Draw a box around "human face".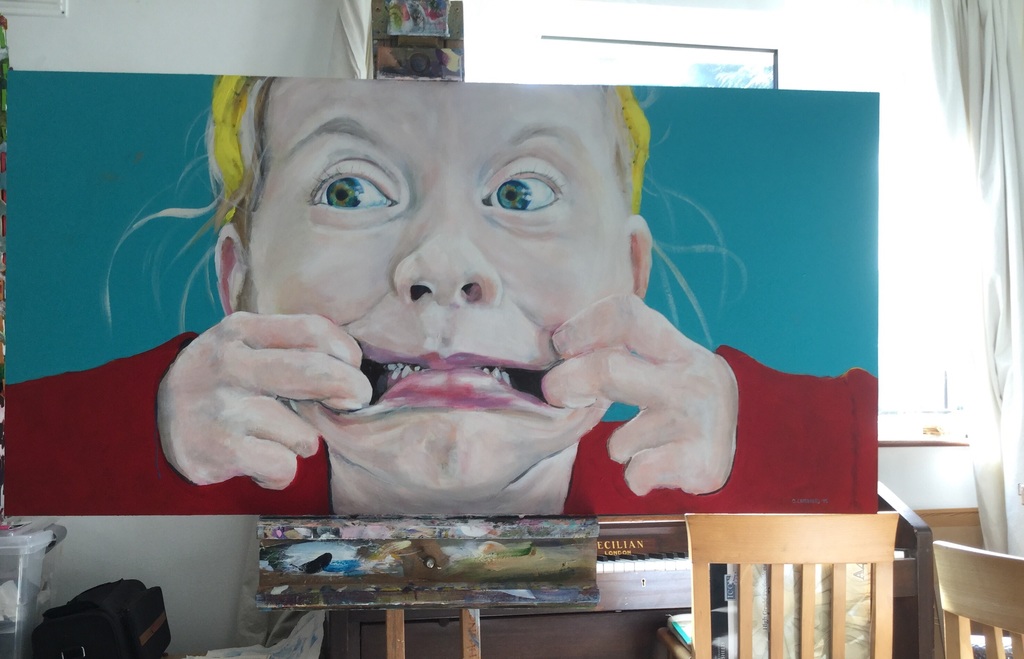
245/81/635/501.
